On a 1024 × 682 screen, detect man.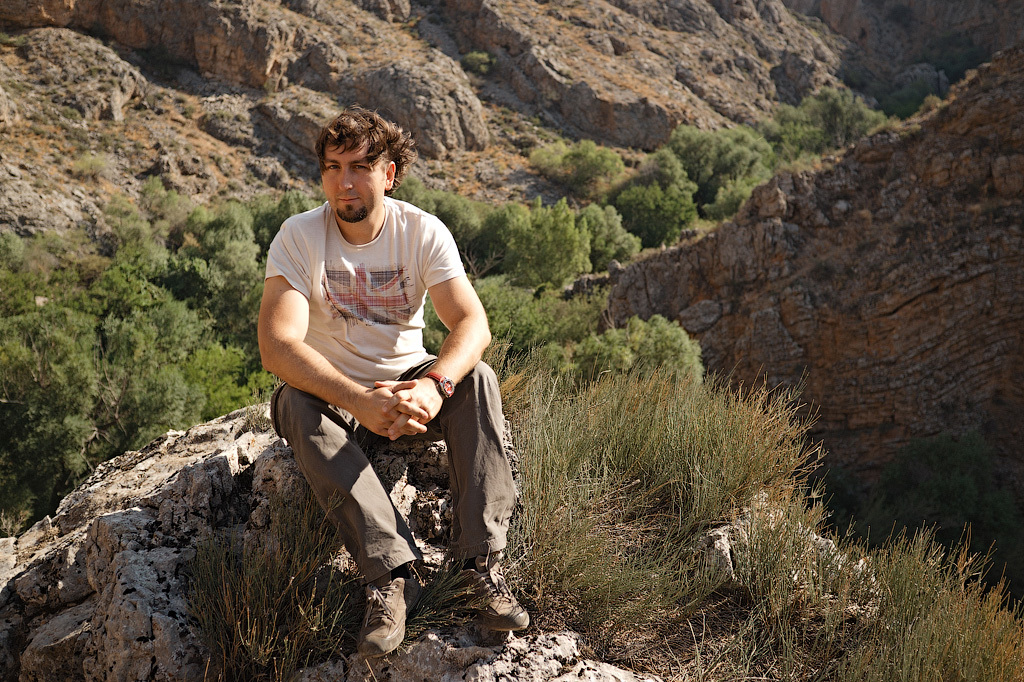
pyautogui.locateOnScreen(257, 108, 527, 661).
